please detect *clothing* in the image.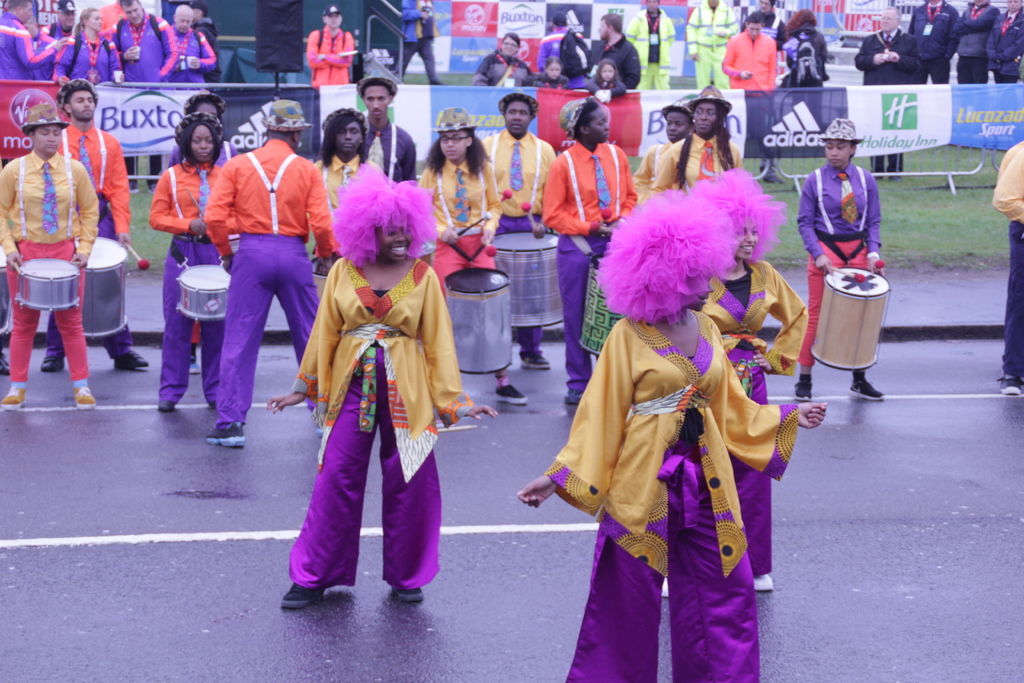
select_region(855, 31, 914, 84).
